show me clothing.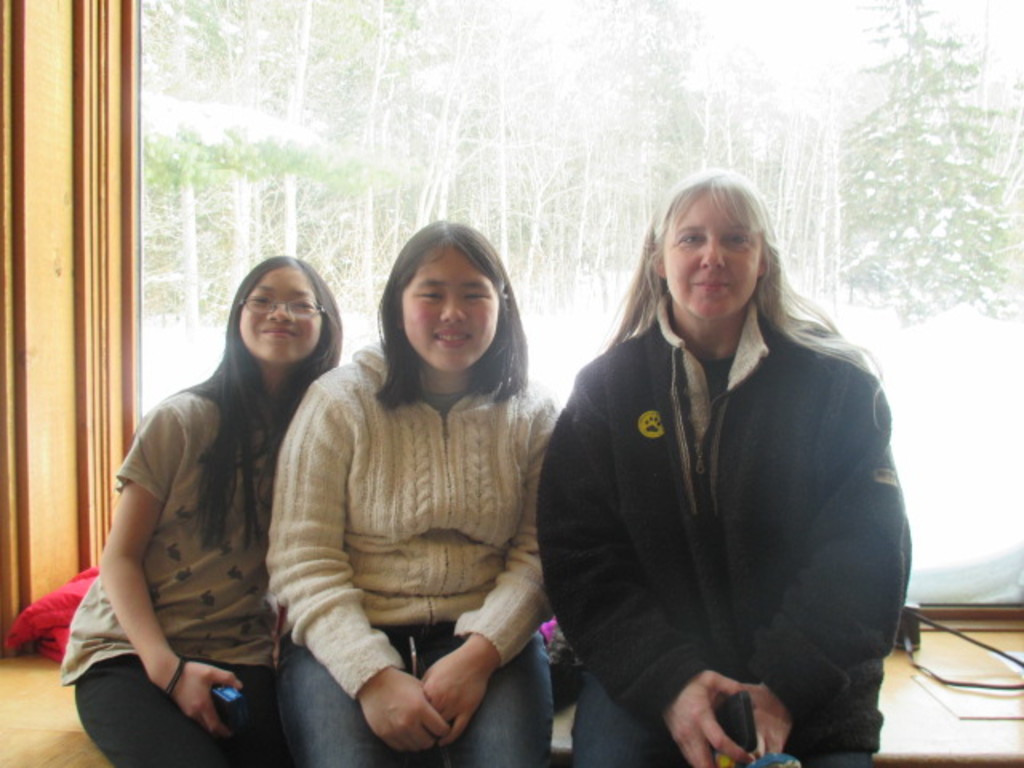
clothing is here: box=[667, 190, 762, 317].
